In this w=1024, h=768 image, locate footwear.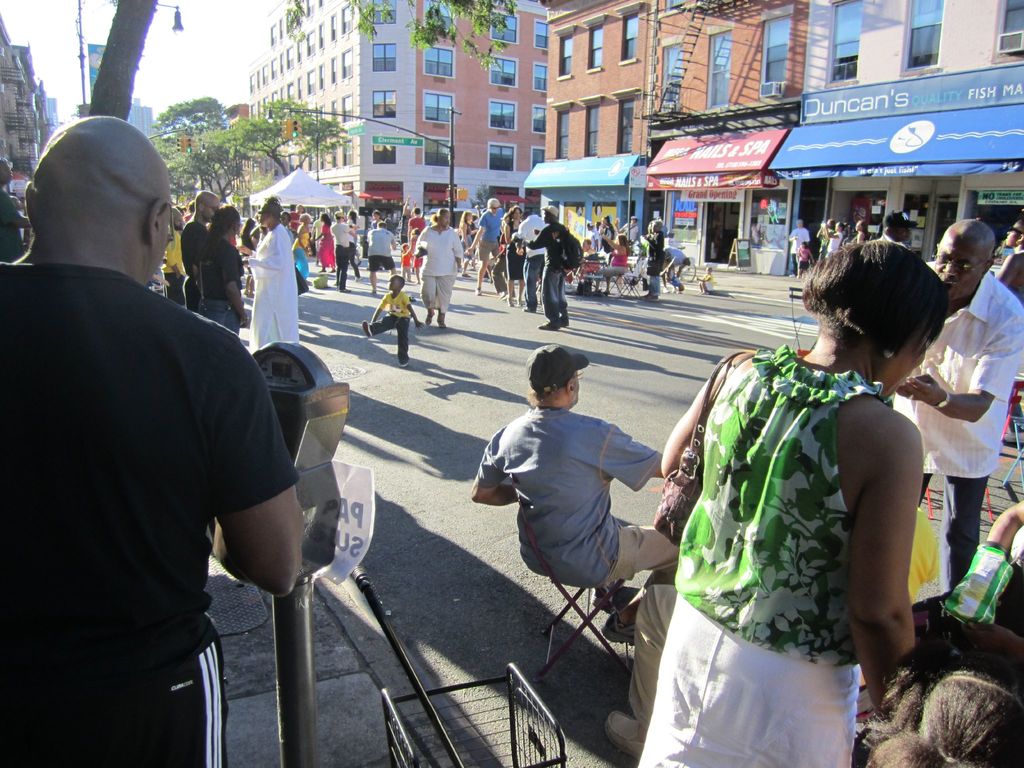
Bounding box: (396,362,410,367).
